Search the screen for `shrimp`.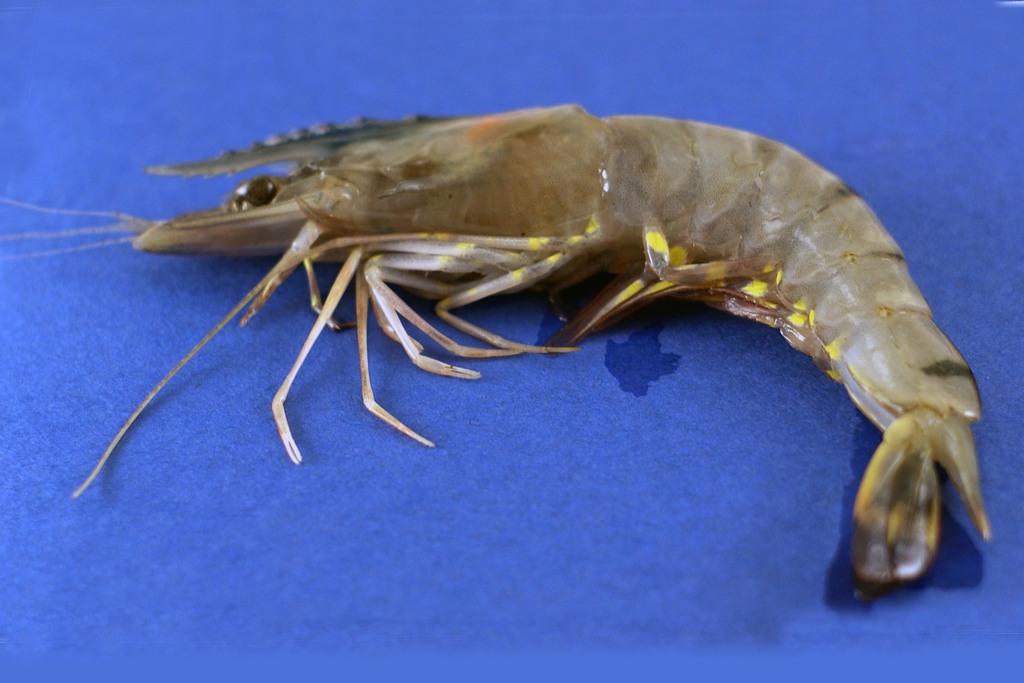
Found at (0, 97, 989, 592).
